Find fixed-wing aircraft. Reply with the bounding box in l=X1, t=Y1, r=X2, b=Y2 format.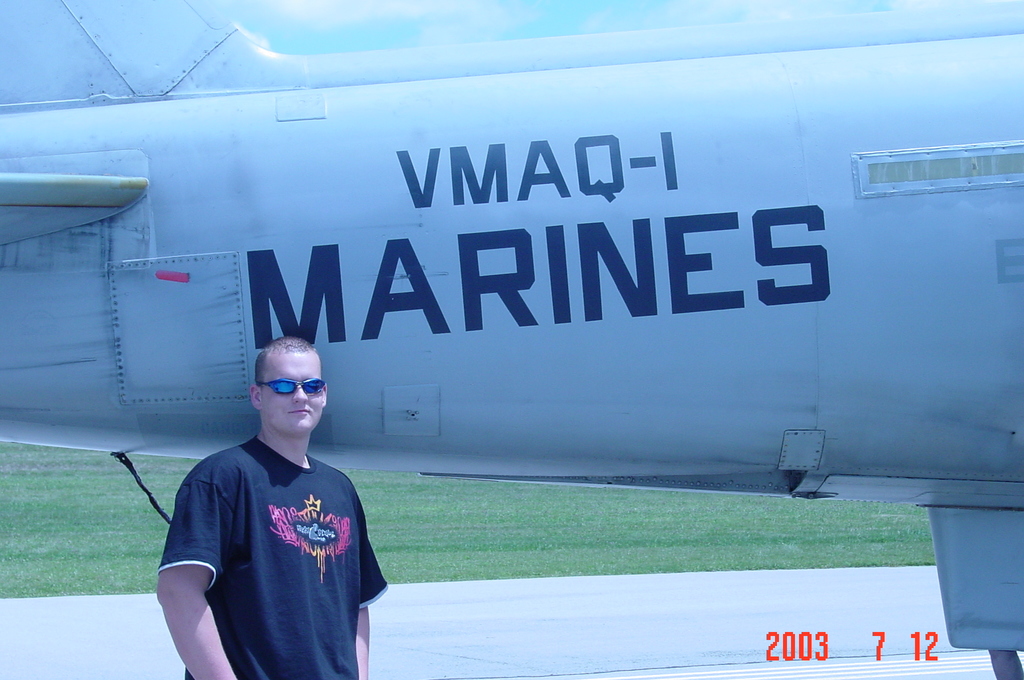
l=0, t=0, r=1023, b=679.
